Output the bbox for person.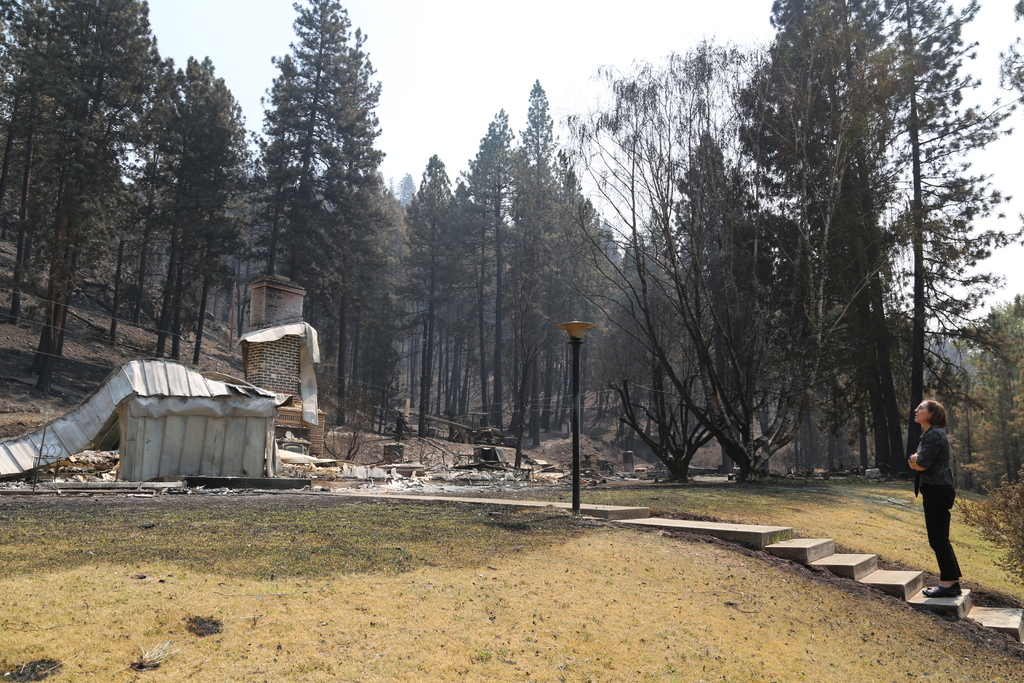
[x1=913, y1=395, x2=969, y2=583].
